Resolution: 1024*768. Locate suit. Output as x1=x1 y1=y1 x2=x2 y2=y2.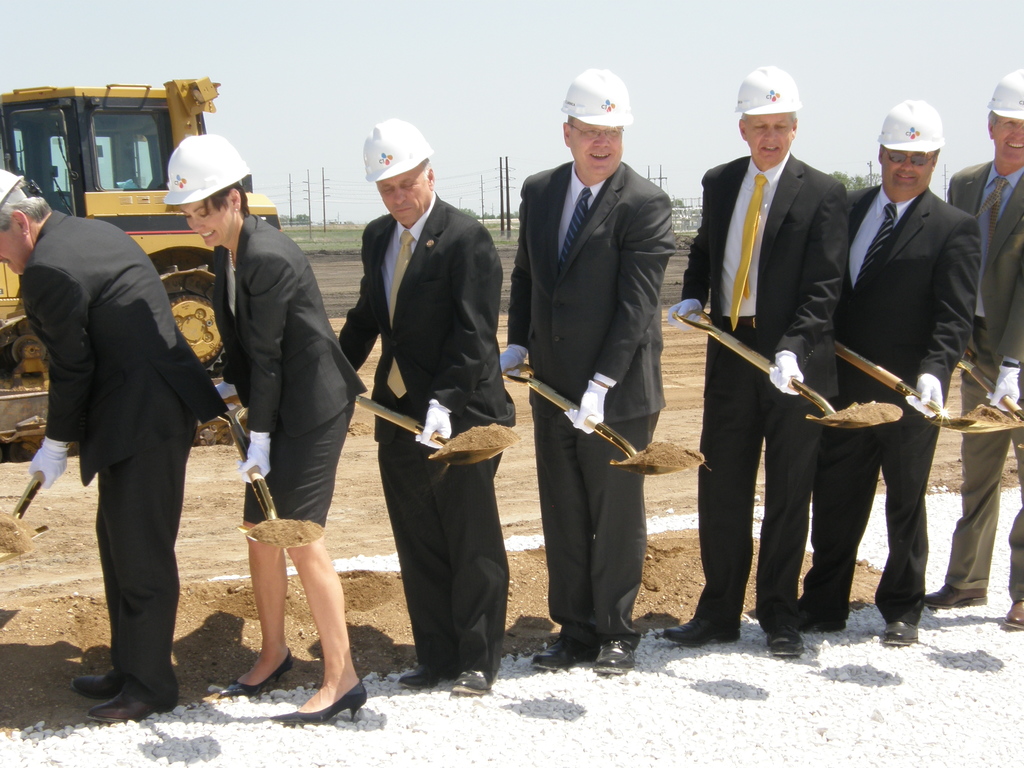
x1=22 y1=209 x2=228 y2=709.
